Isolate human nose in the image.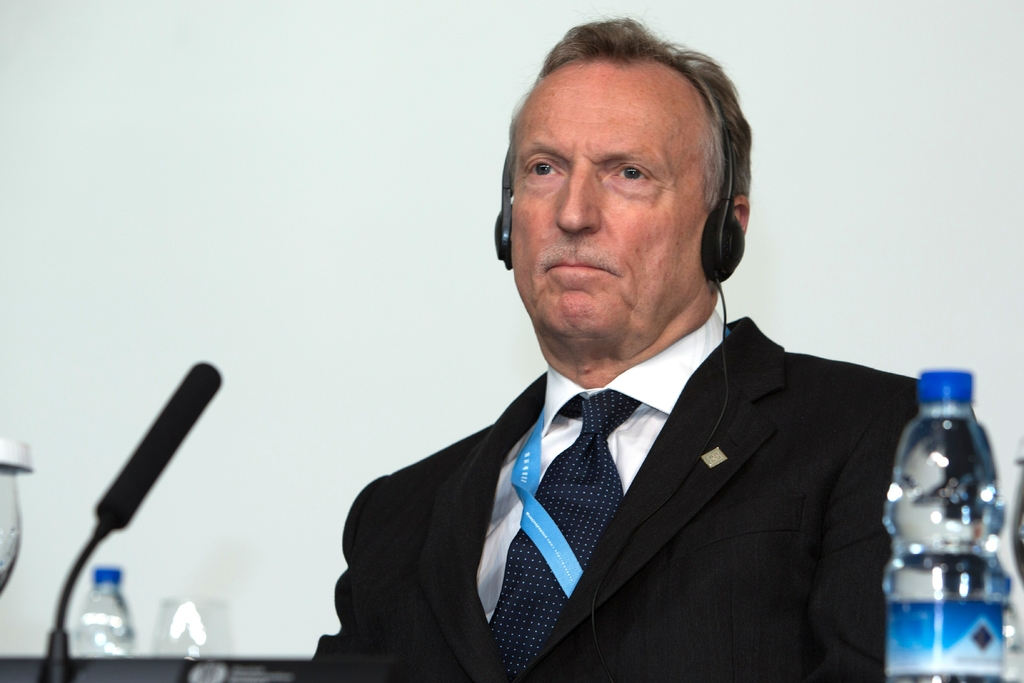
Isolated region: (554, 174, 598, 231).
